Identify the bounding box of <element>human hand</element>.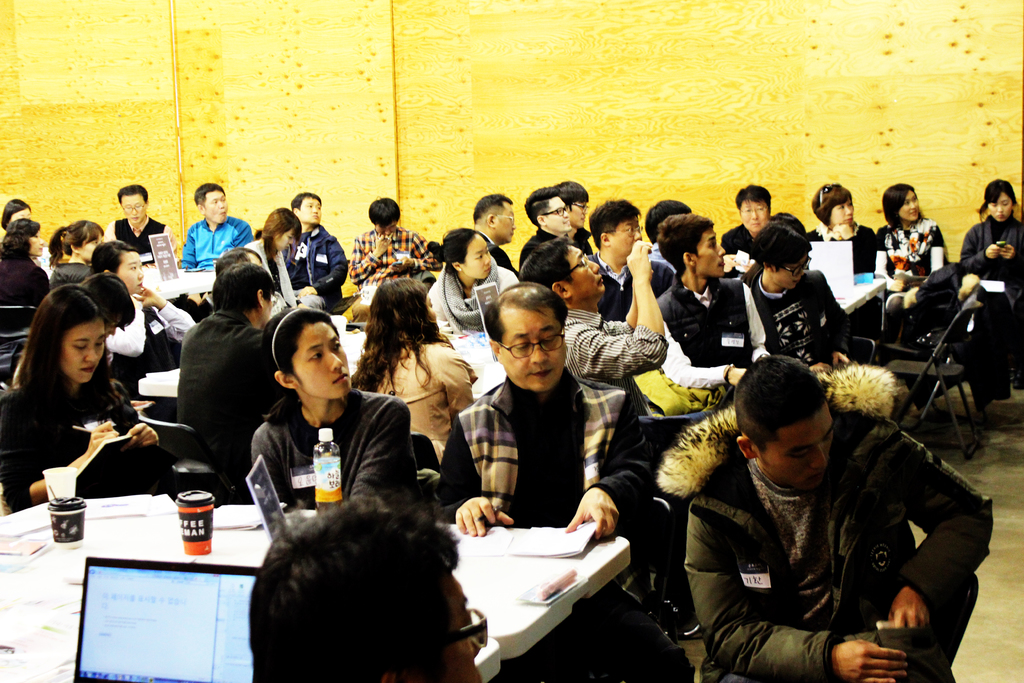
Rect(810, 361, 832, 375).
